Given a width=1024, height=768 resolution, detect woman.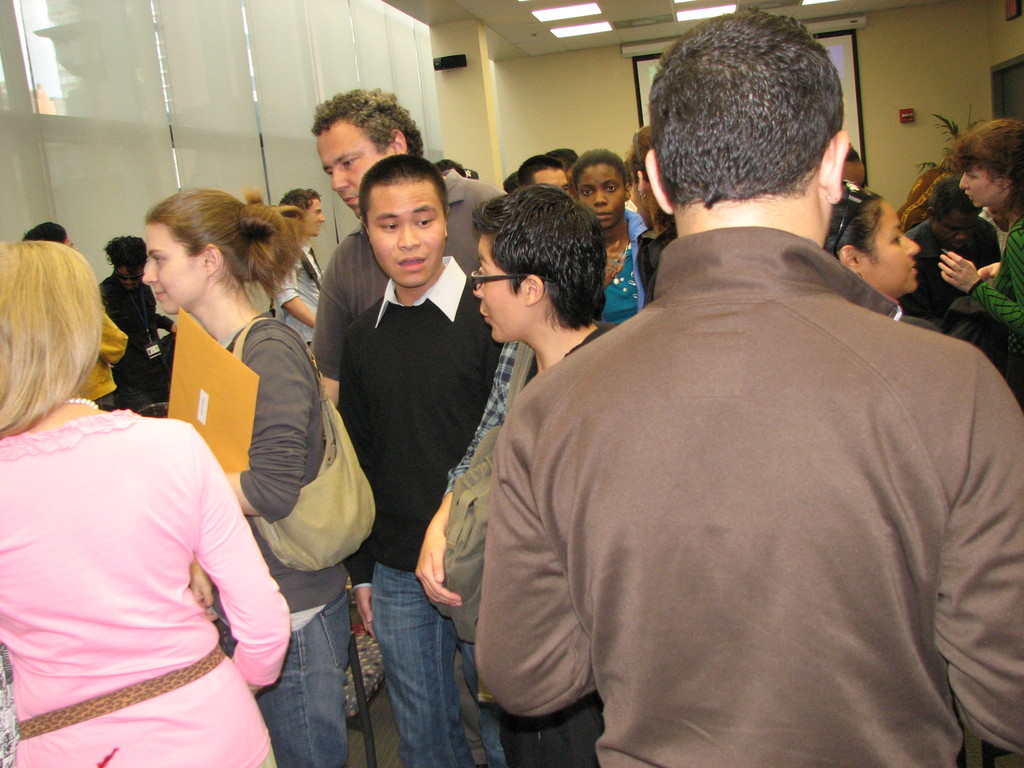
bbox=(573, 147, 650, 333).
